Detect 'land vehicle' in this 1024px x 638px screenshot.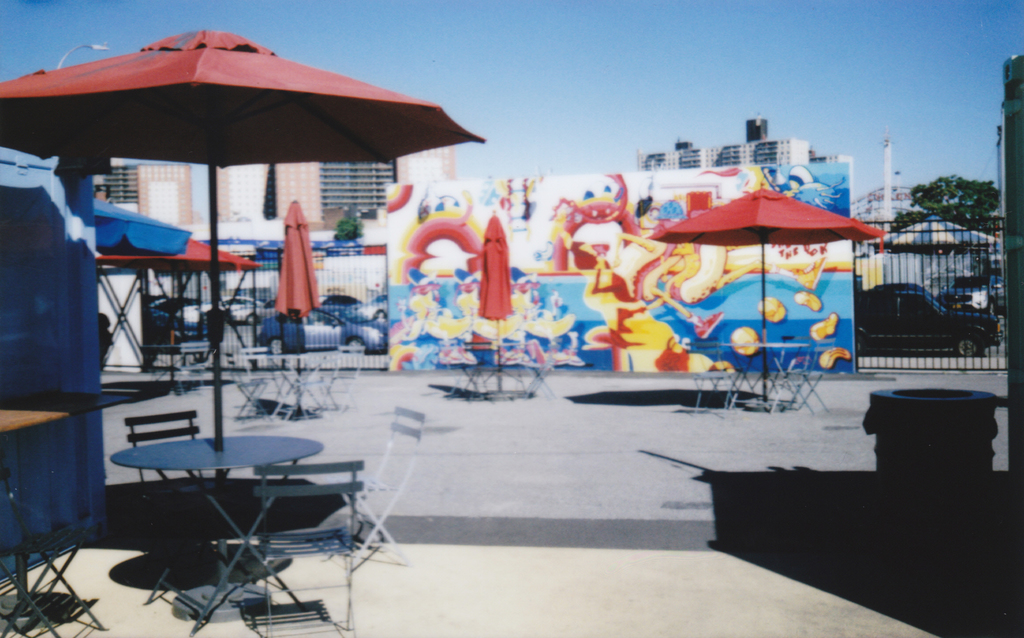
Detection: BBox(853, 268, 1000, 365).
